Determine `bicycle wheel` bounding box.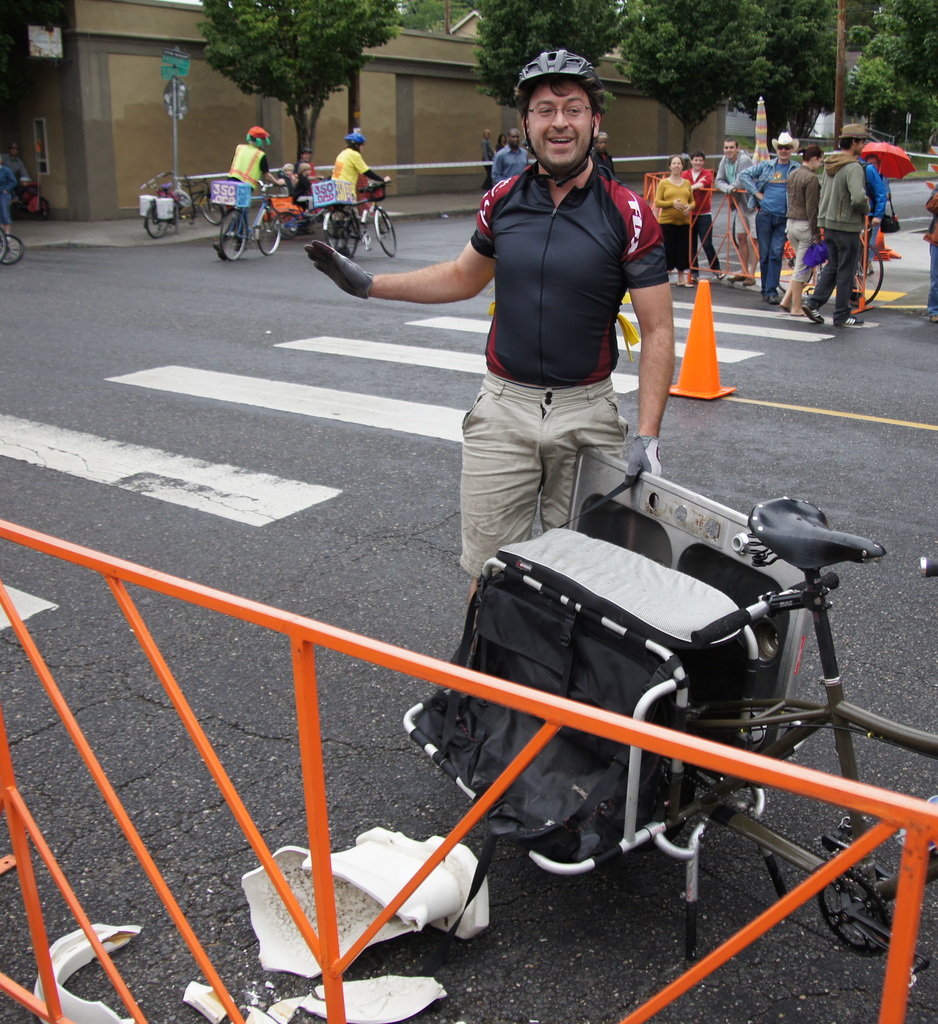
Determined: 202/193/228/224.
